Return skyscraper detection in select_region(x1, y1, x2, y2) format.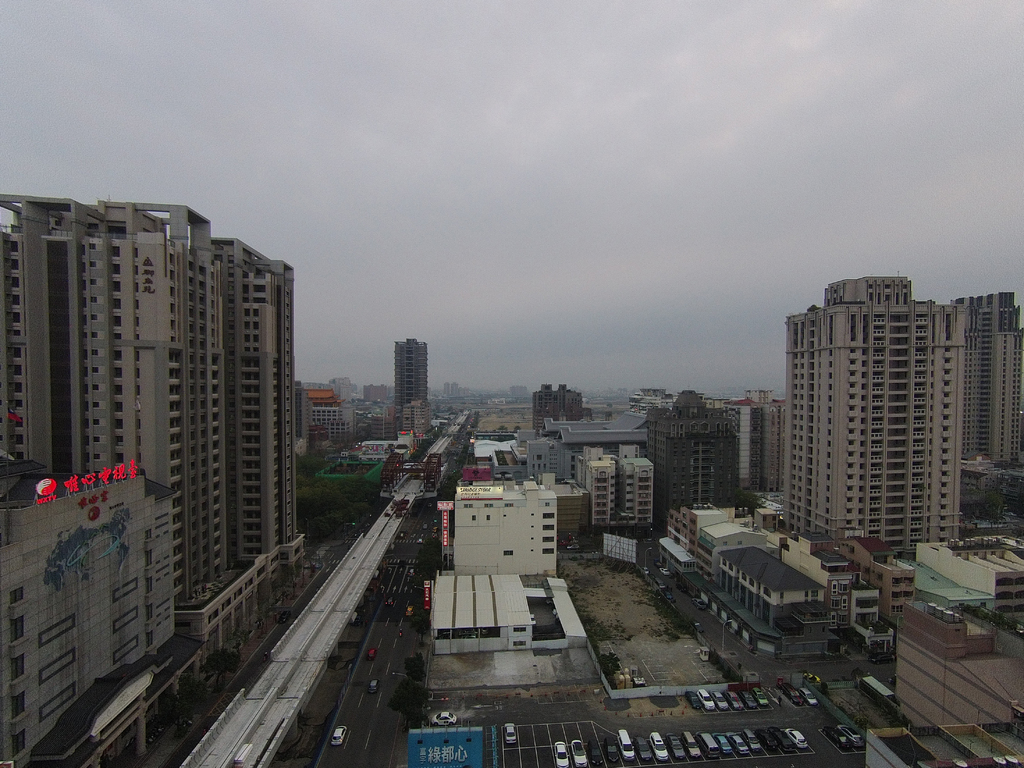
select_region(316, 390, 355, 447).
